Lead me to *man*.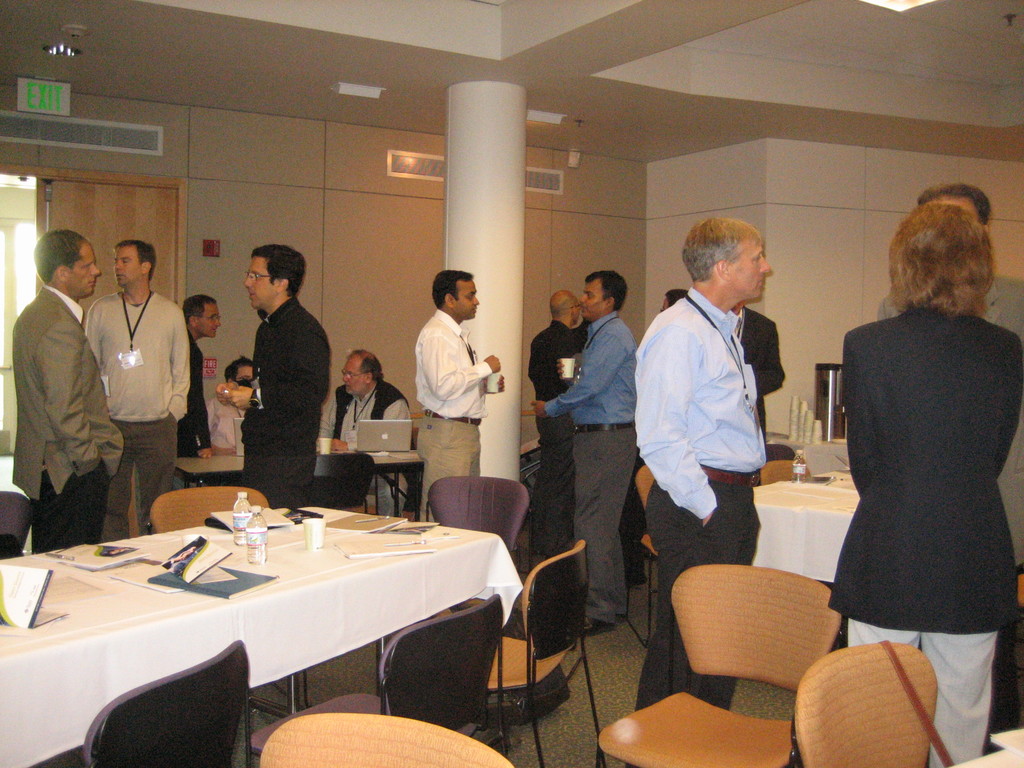
Lead to (x1=412, y1=270, x2=502, y2=525).
